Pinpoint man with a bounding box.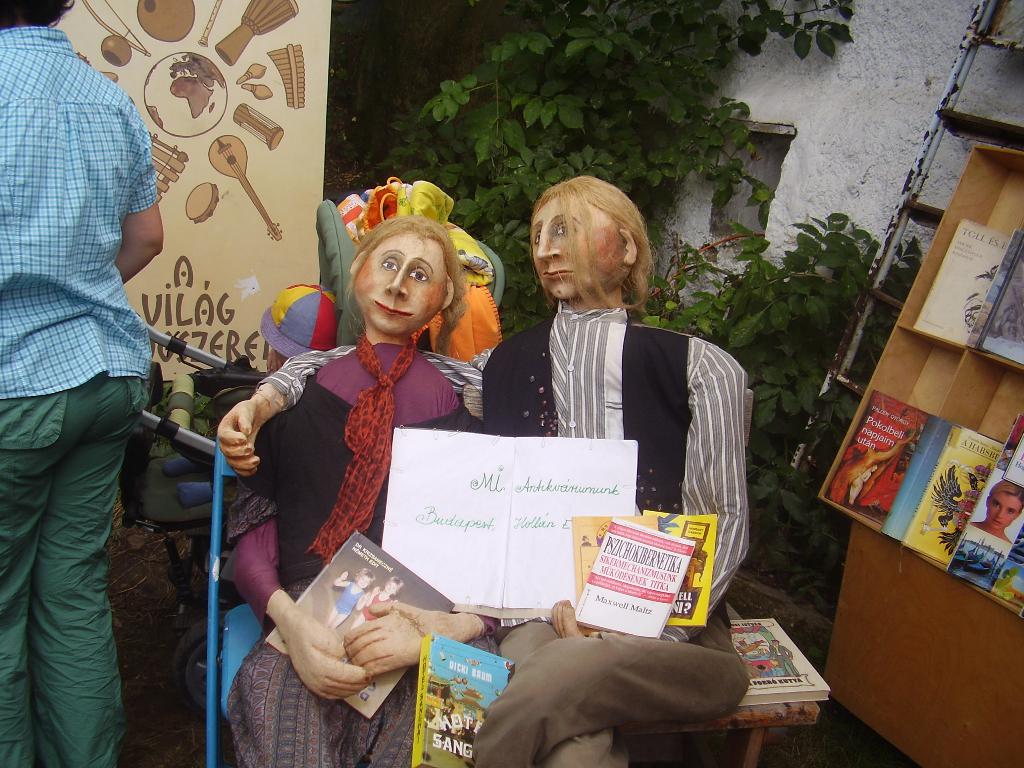
218, 173, 747, 767.
